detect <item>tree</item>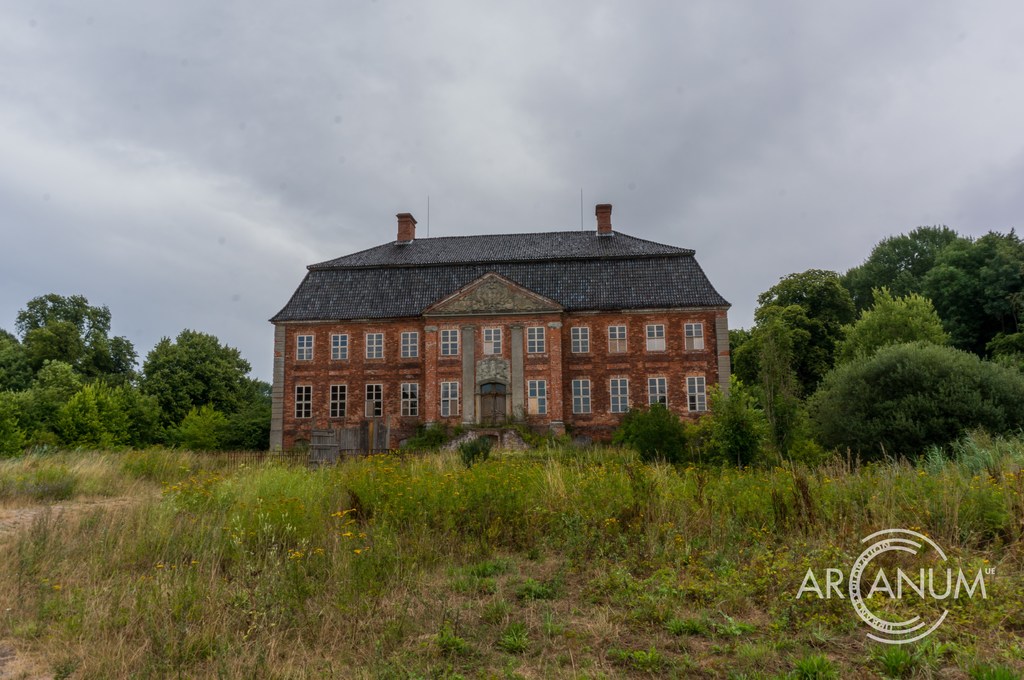
x1=8, y1=361, x2=82, y2=436
